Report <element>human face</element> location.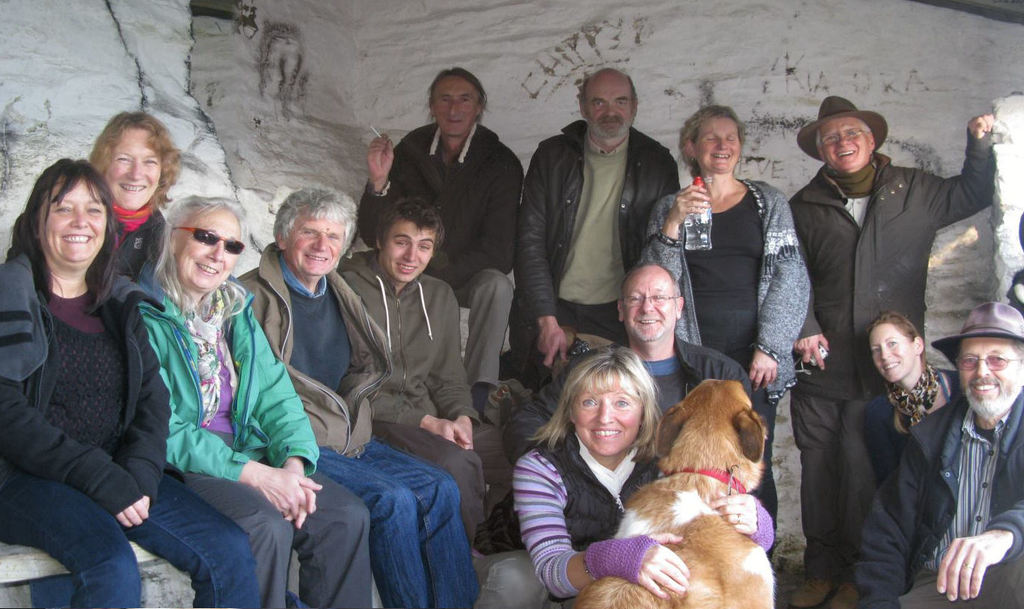
Report: (821, 116, 872, 167).
